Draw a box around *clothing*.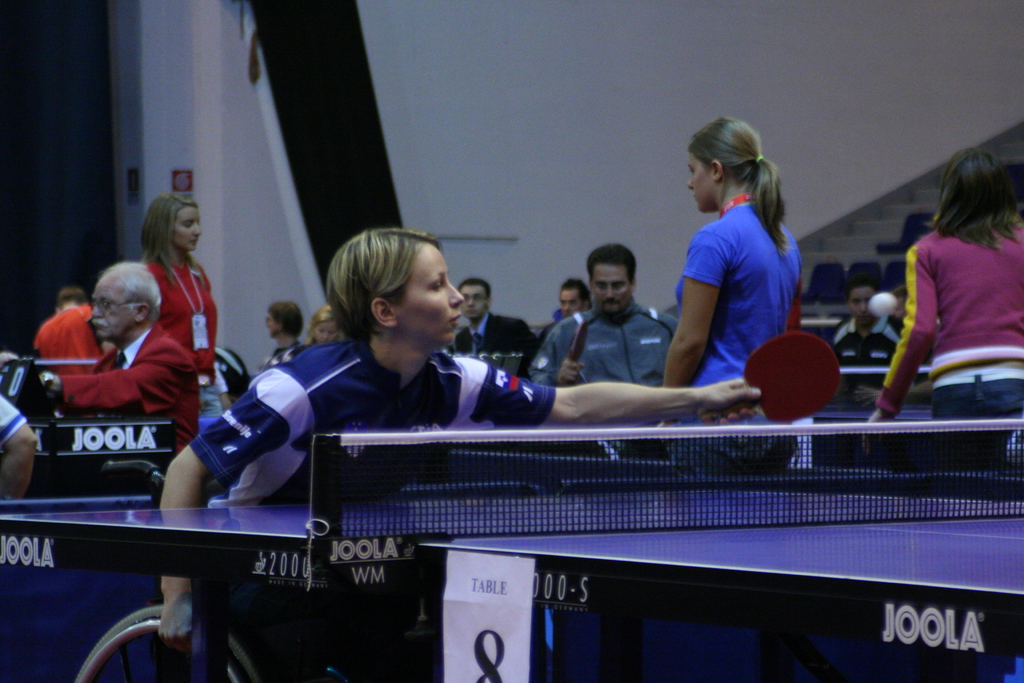
(left=460, top=309, right=532, bottom=361).
